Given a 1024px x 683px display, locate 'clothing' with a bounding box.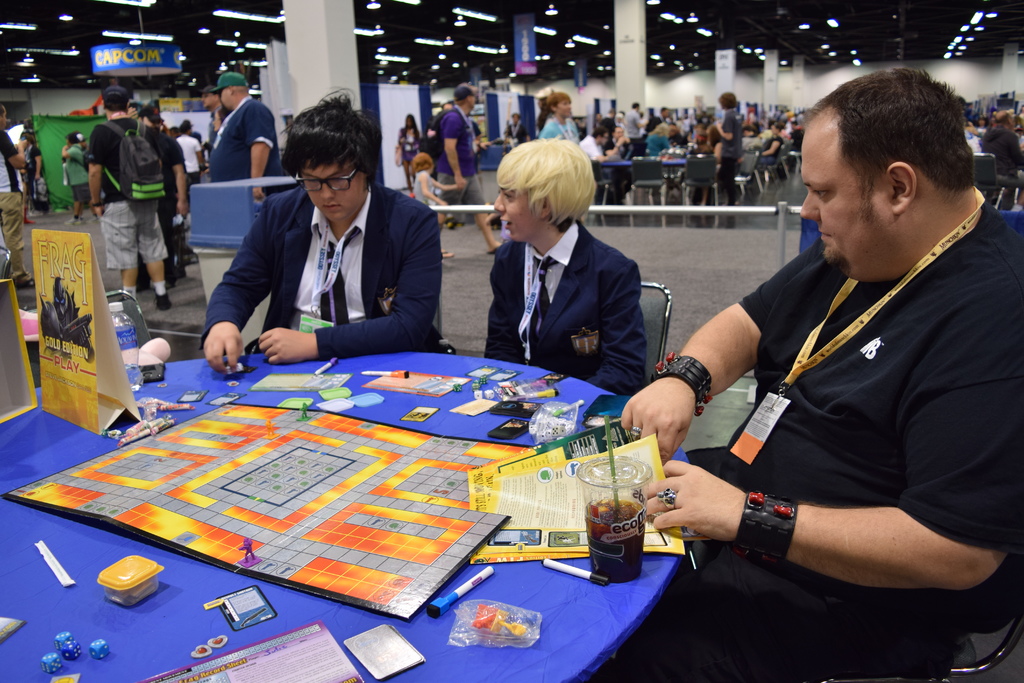
Located: box(84, 120, 168, 272).
